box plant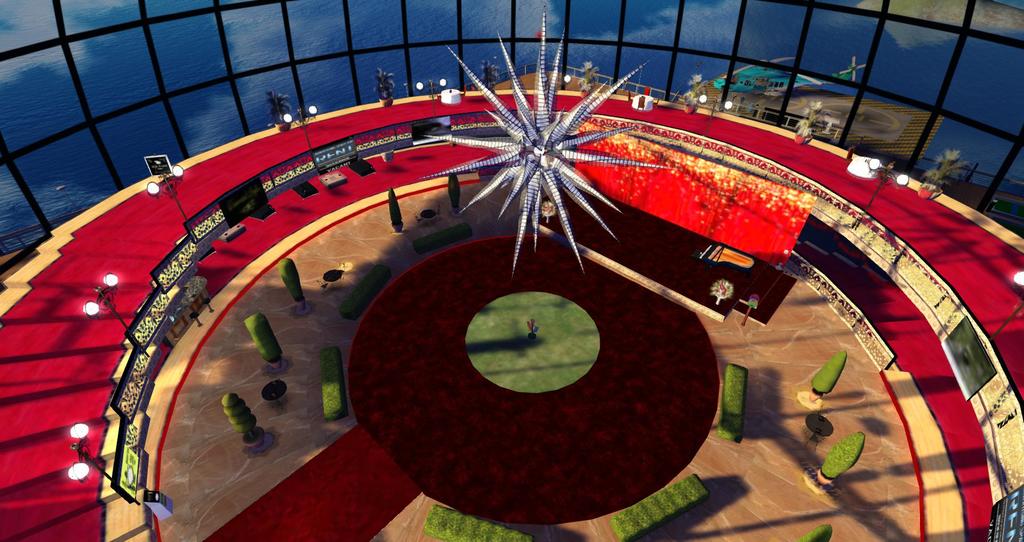
pyautogui.locateOnScreen(483, 61, 502, 93)
